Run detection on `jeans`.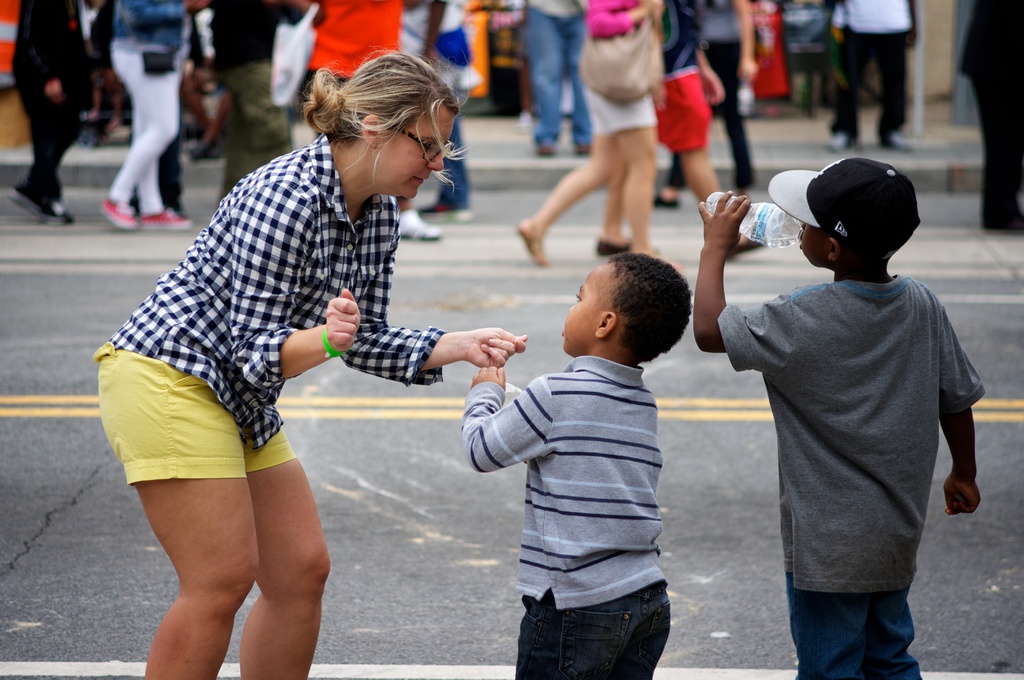
Result: {"x1": 532, "y1": 0, "x2": 590, "y2": 143}.
